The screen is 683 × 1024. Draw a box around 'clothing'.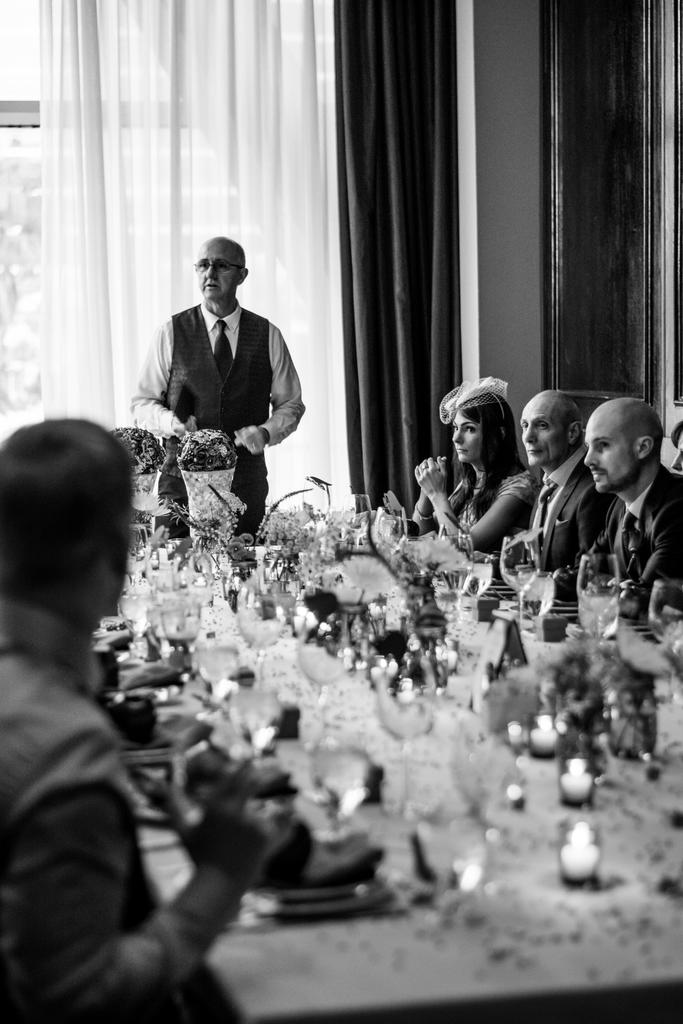
(417, 442, 545, 547).
